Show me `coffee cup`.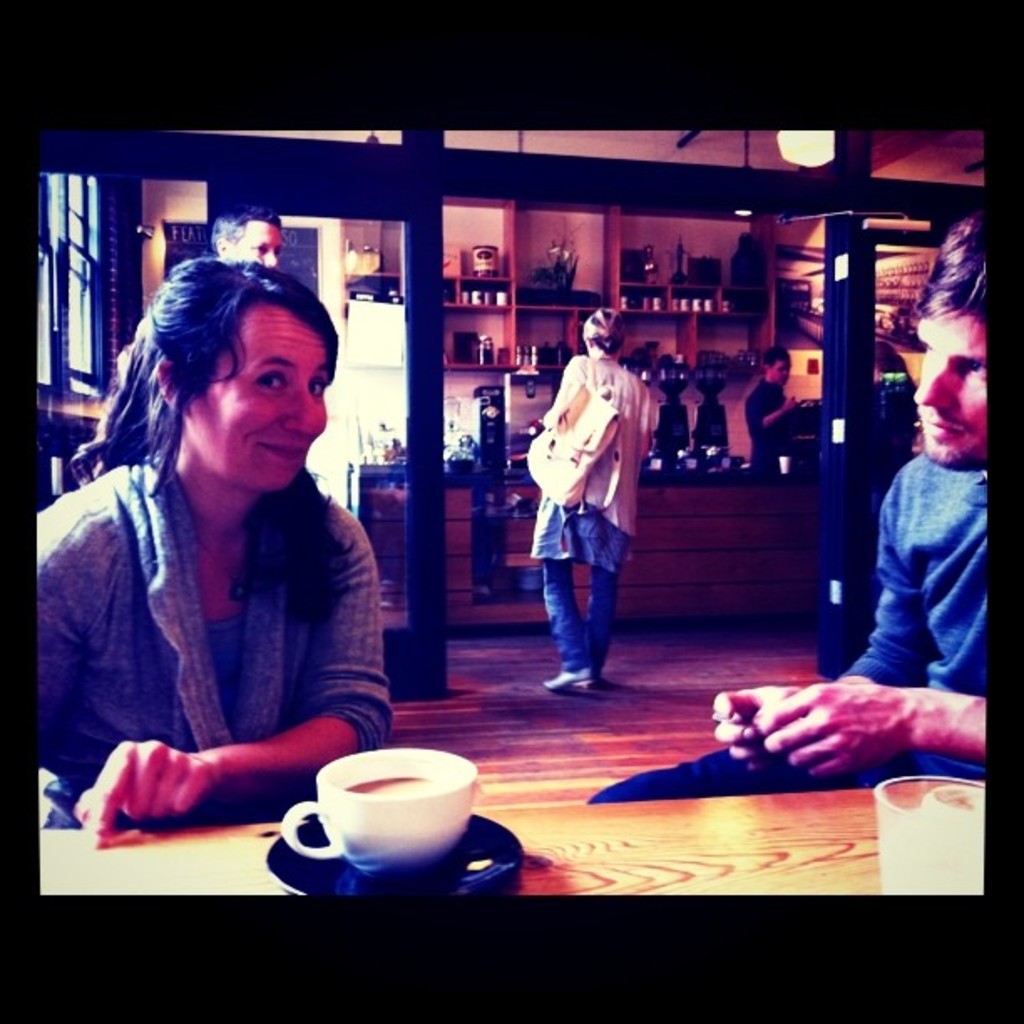
`coffee cup` is here: detection(289, 751, 479, 890).
